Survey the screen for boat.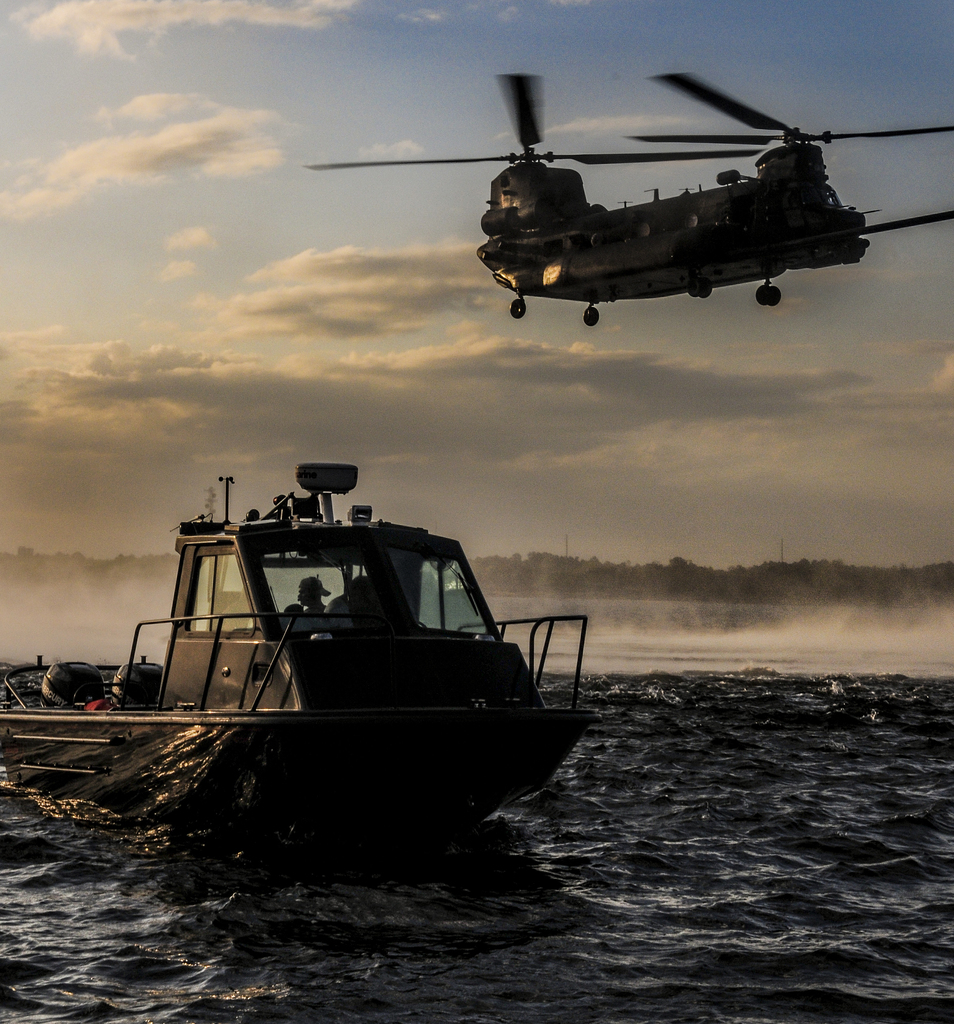
Survey found: select_region(77, 426, 654, 845).
